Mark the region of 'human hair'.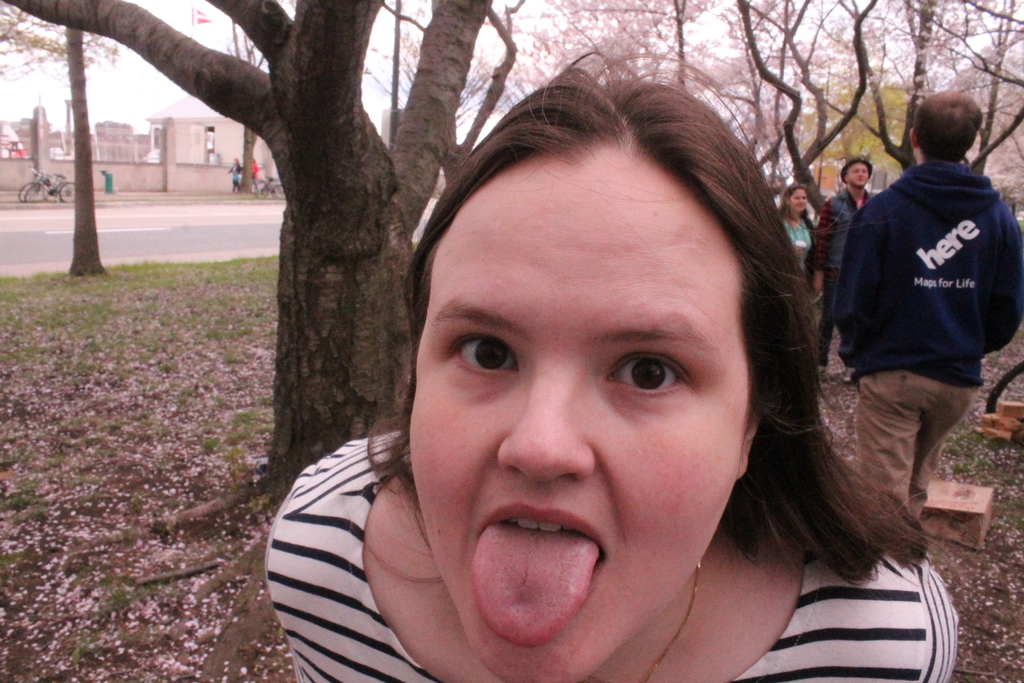
Region: BBox(916, 94, 982, 162).
